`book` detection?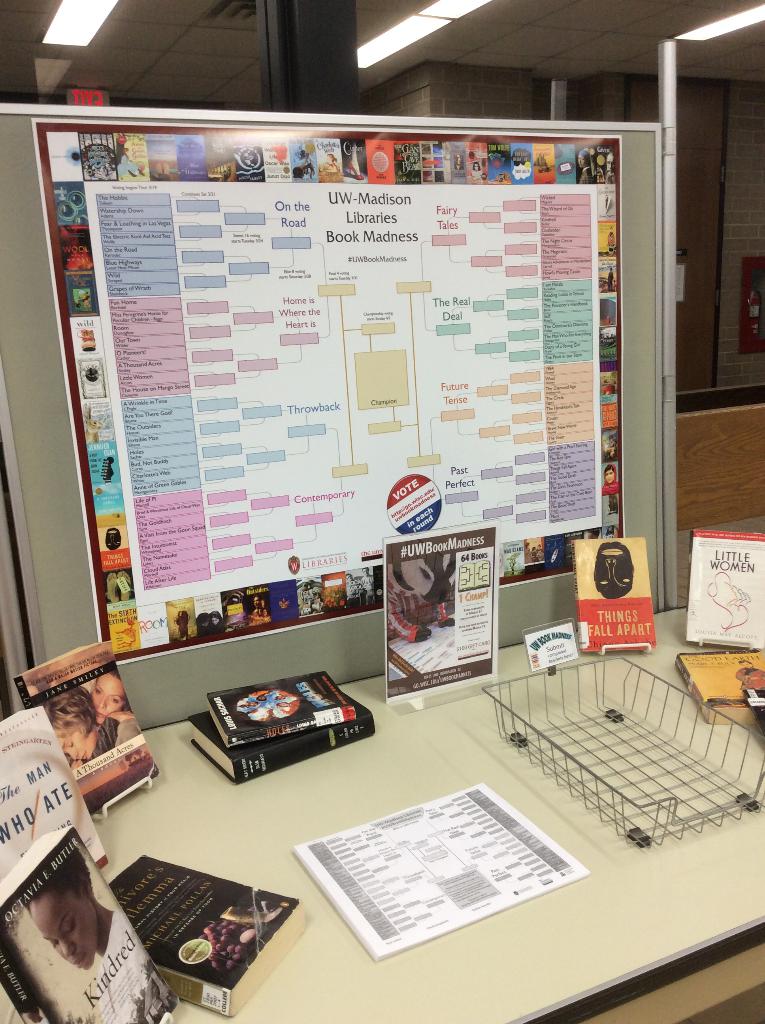
bbox=(7, 637, 159, 822)
